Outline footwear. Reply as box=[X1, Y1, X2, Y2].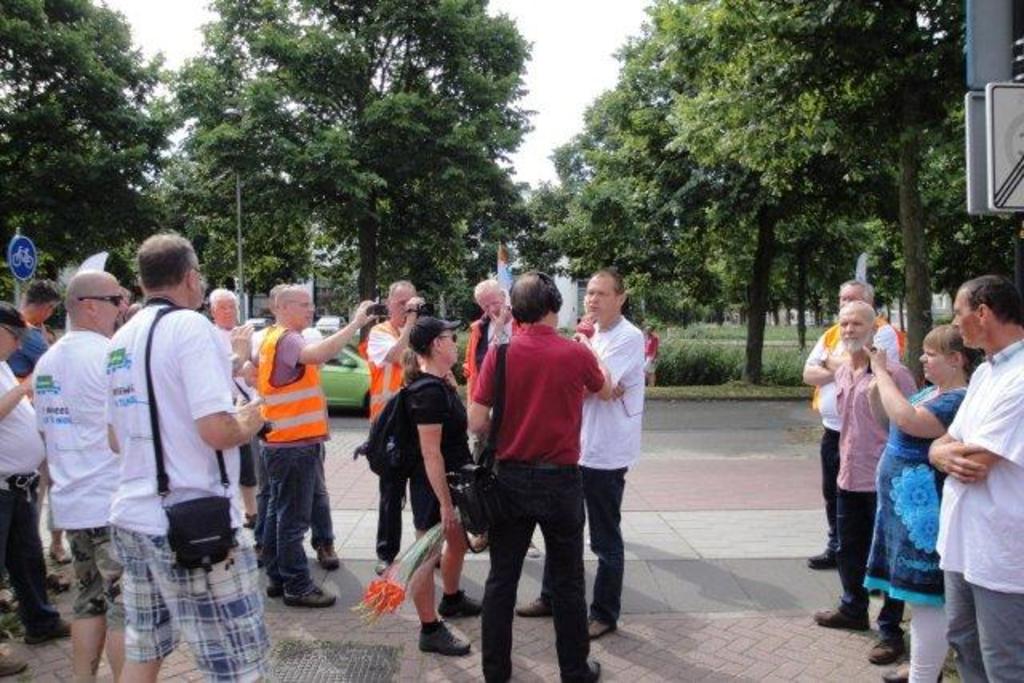
box=[286, 589, 341, 609].
